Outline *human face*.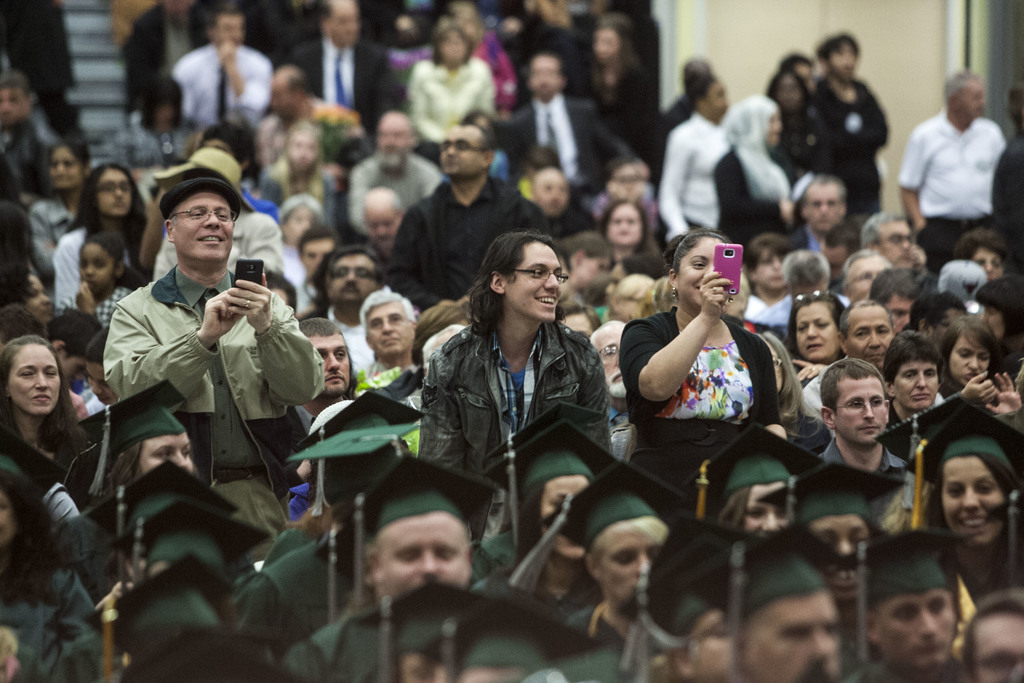
Outline: bbox=(177, 193, 234, 262).
